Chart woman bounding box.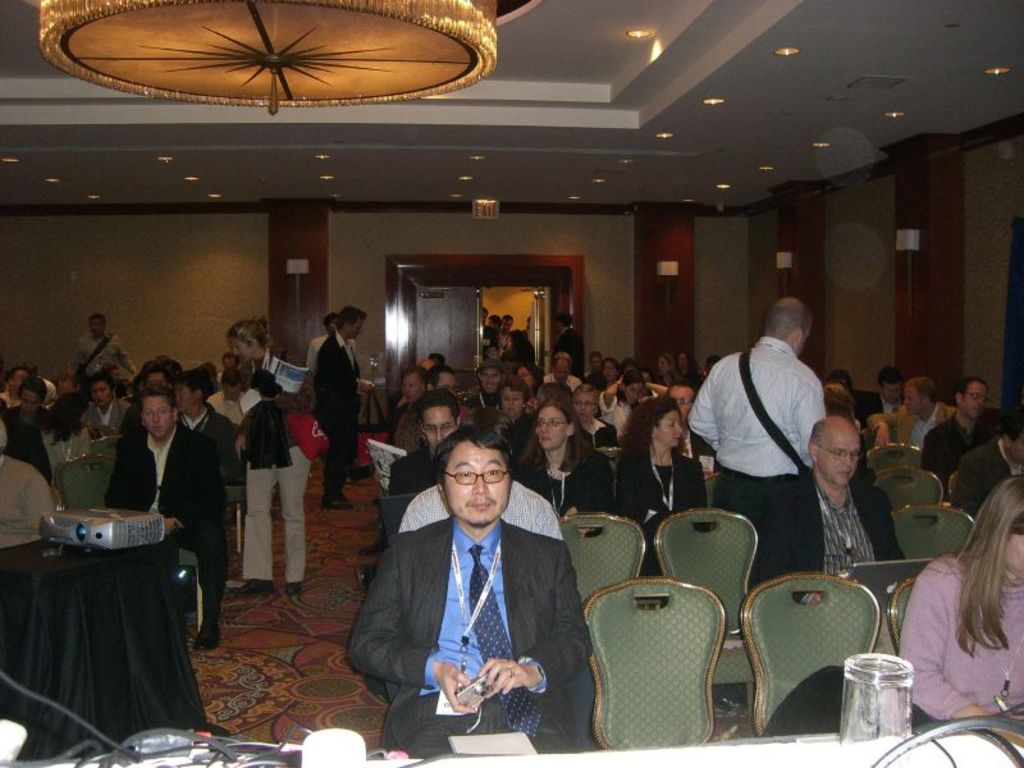
Charted: left=672, top=352, right=705, bottom=393.
